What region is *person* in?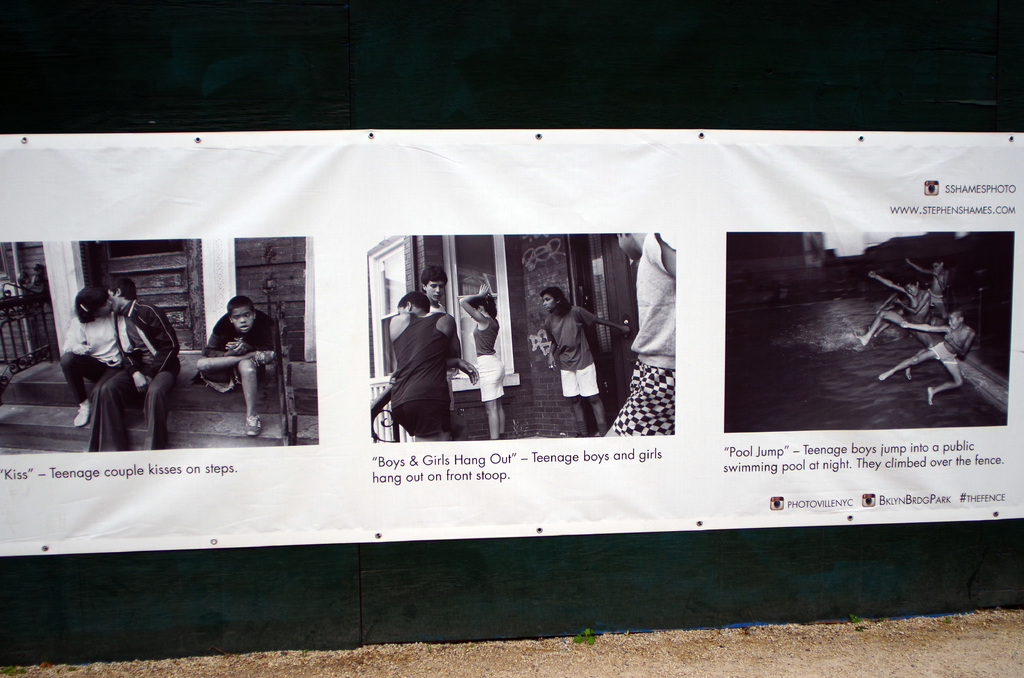
box(420, 265, 450, 321).
